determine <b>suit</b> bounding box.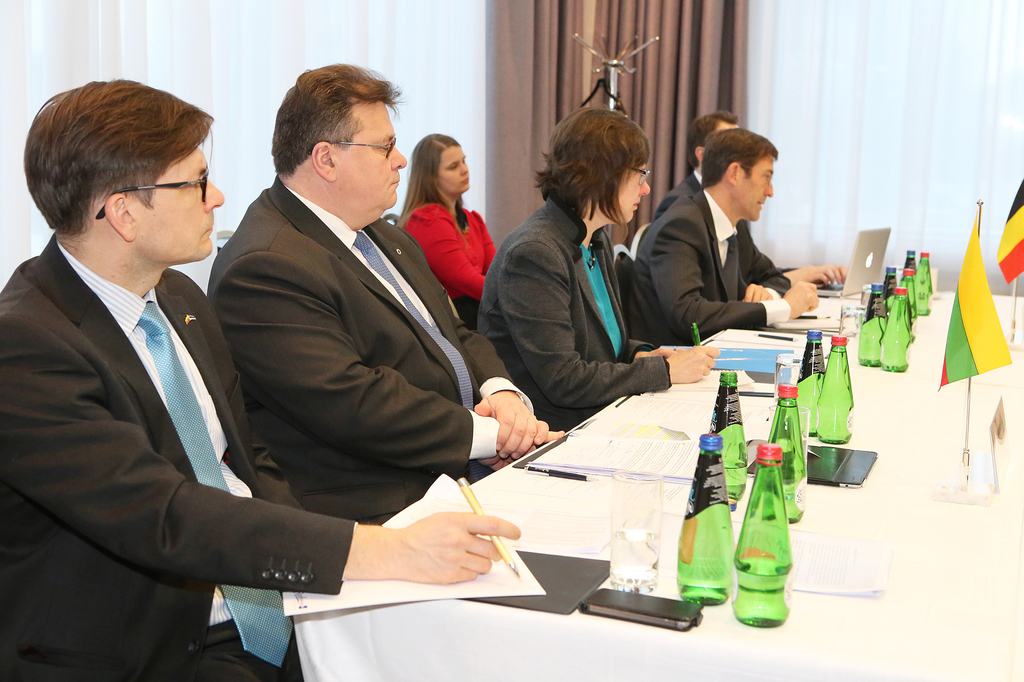
Determined: [474,202,665,435].
